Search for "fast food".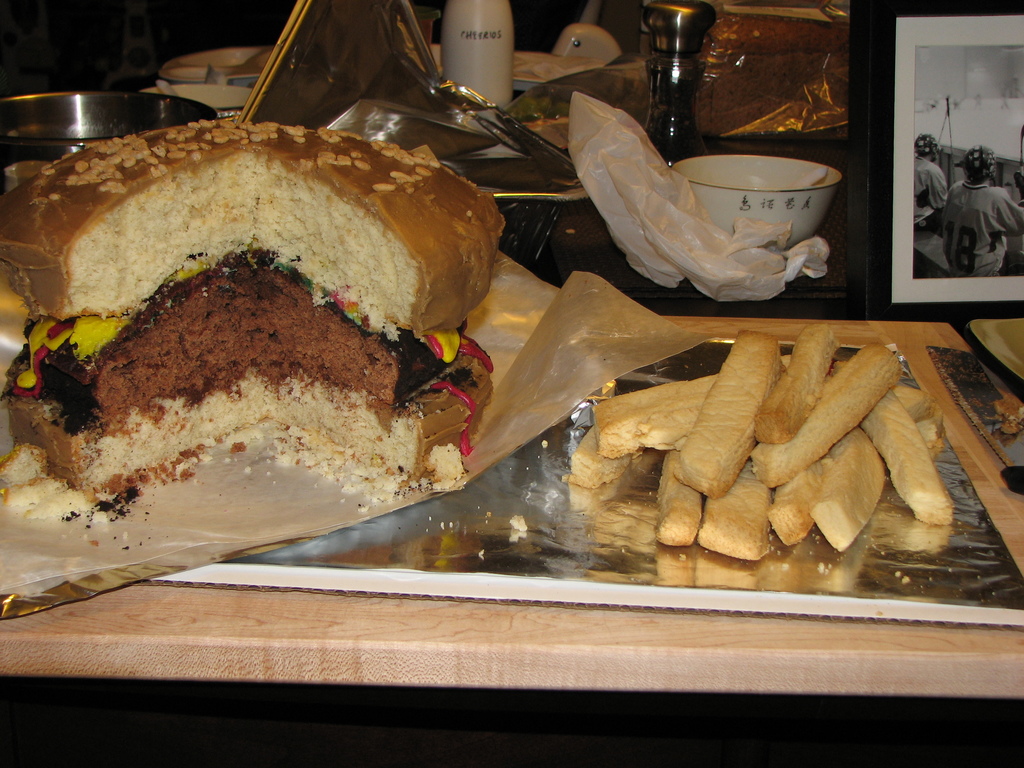
Found at {"x1": 644, "y1": 401, "x2": 701, "y2": 444}.
